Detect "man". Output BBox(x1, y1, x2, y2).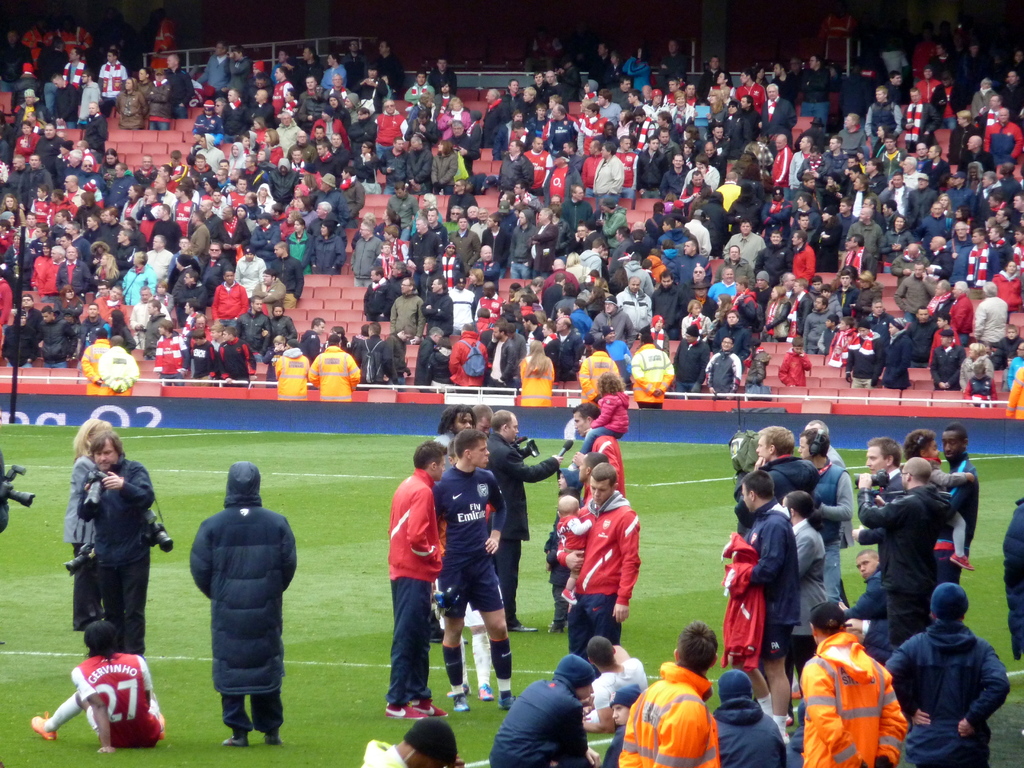
BBox(478, 85, 505, 148).
